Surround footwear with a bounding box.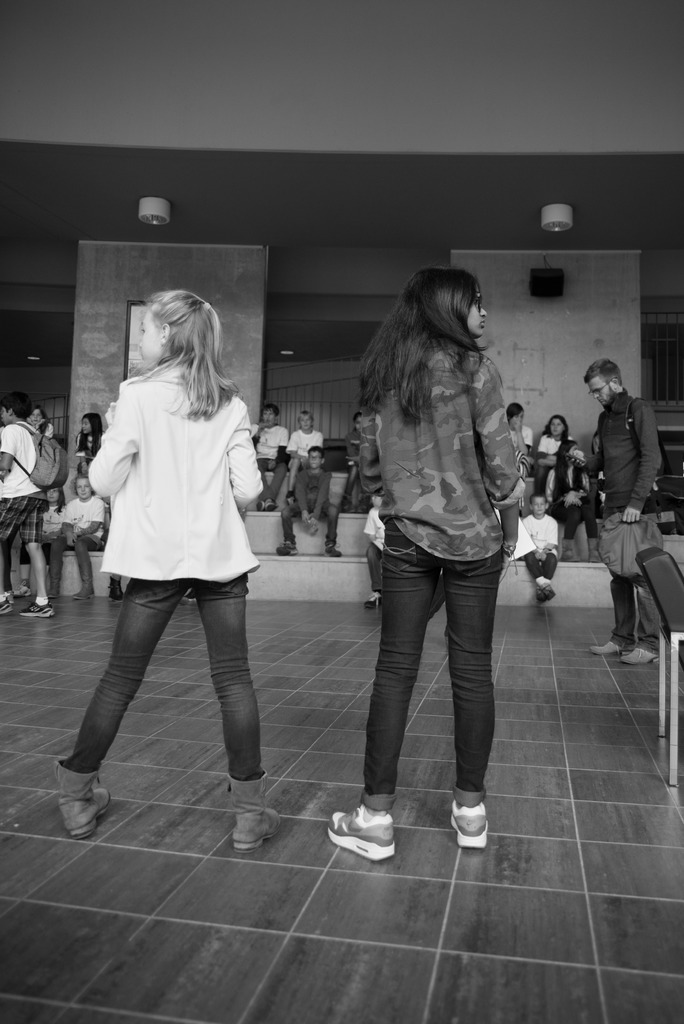
bbox=(618, 644, 665, 667).
